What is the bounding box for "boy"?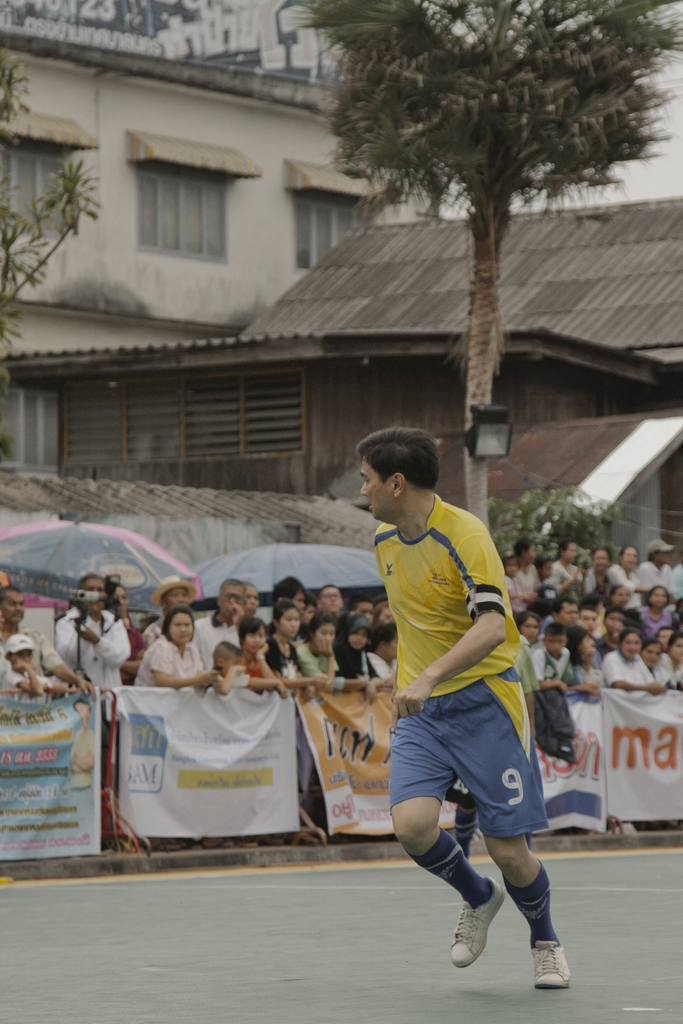
BBox(532, 619, 585, 691).
